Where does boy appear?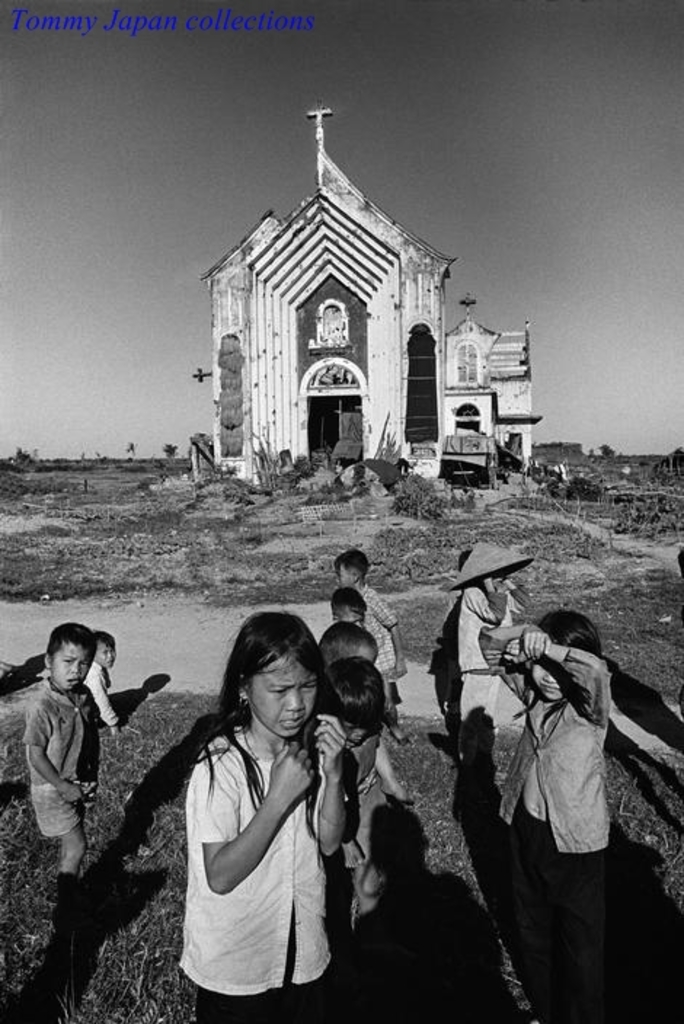
Appears at bbox=(80, 627, 127, 739).
